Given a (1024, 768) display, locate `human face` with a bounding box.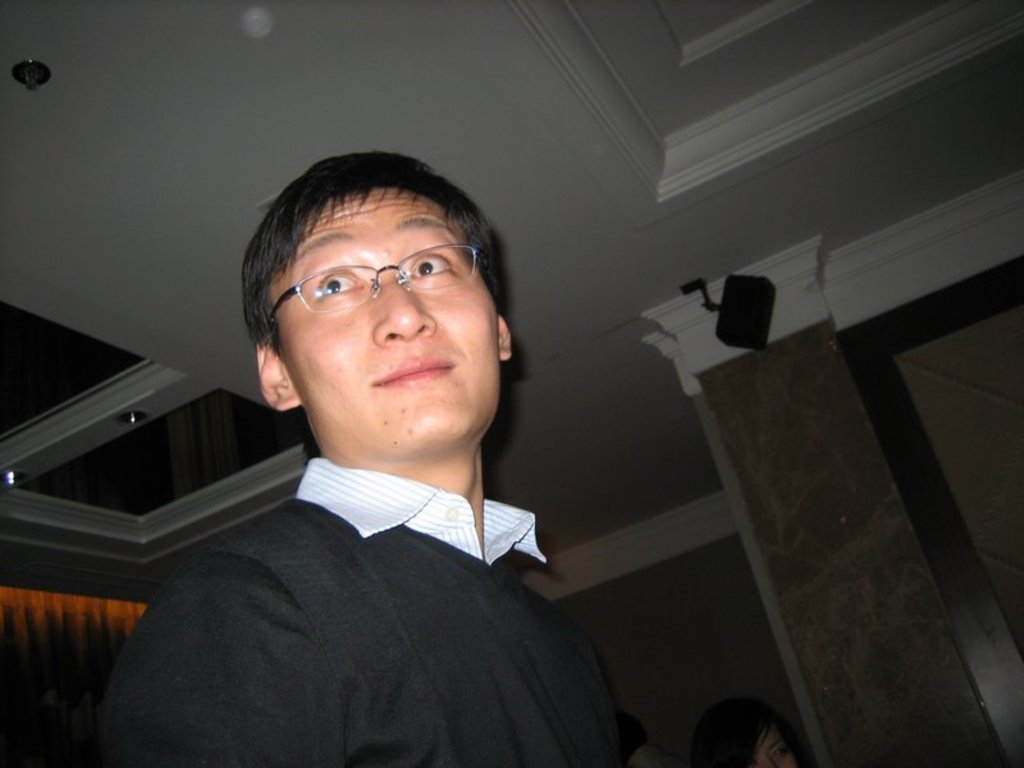
Located: [x1=285, y1=189, x2=504, y2=460].
